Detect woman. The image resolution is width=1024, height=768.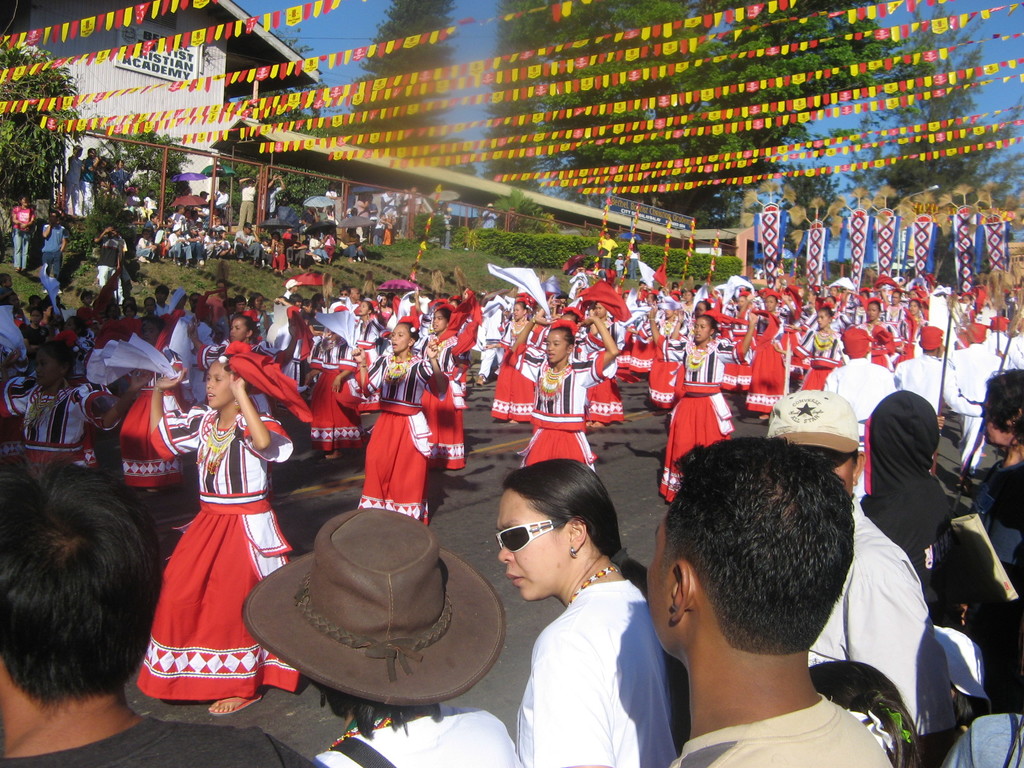
Rect(251, 292, 272, 344).
